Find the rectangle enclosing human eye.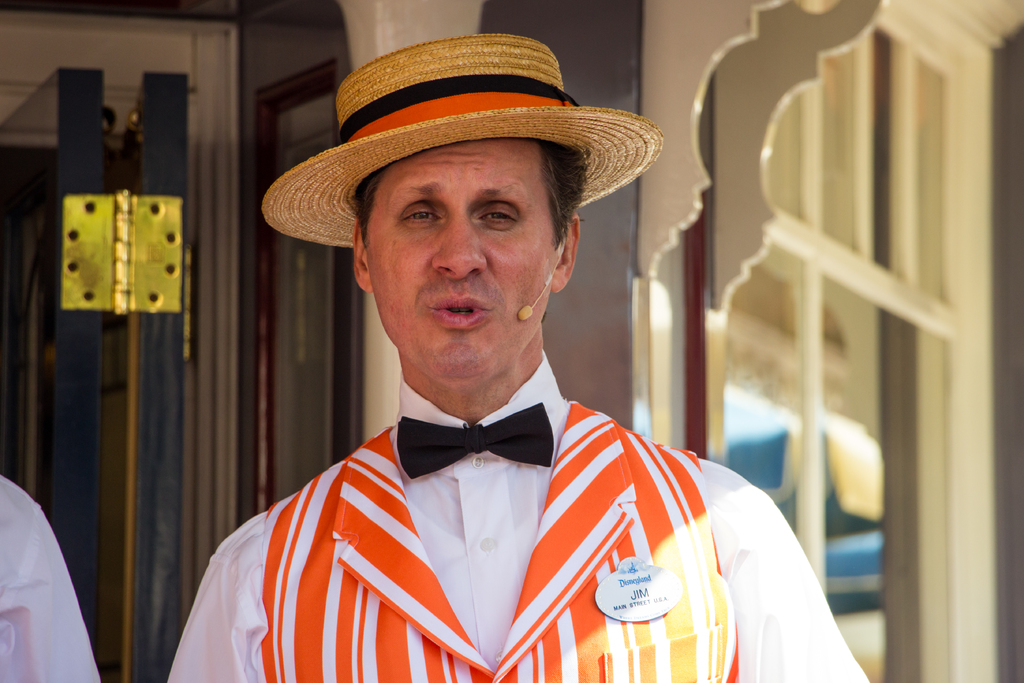
detection(393, 196, 443, 225).
